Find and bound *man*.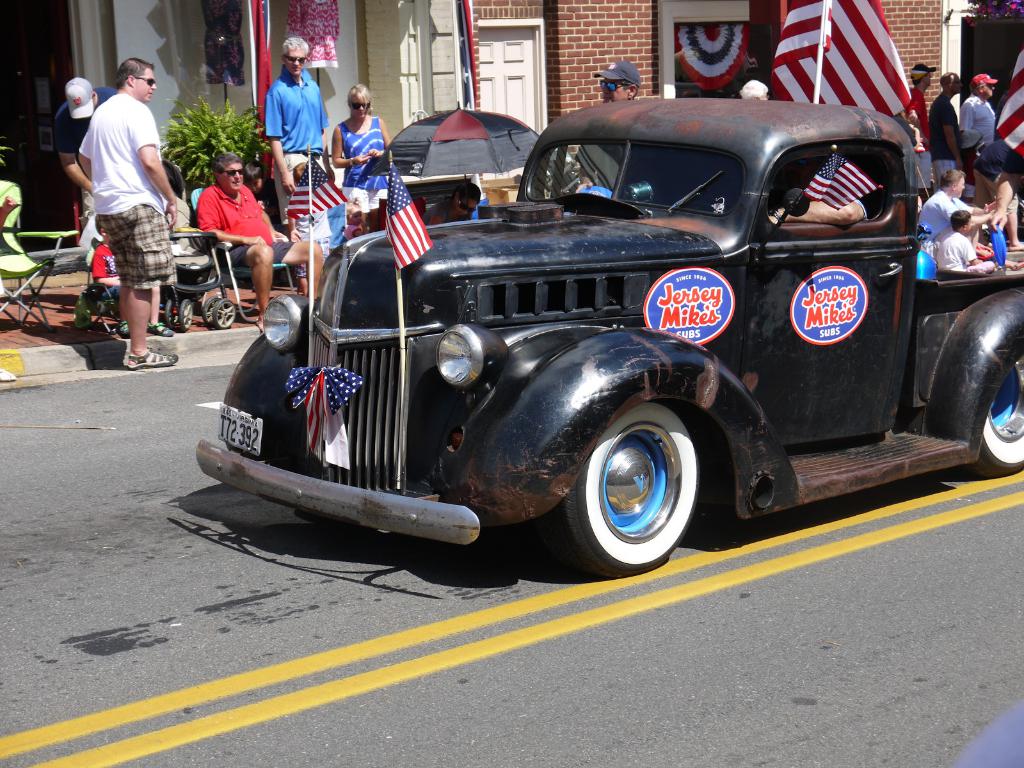
Bound: Rect(264, 37, 326, 197).
